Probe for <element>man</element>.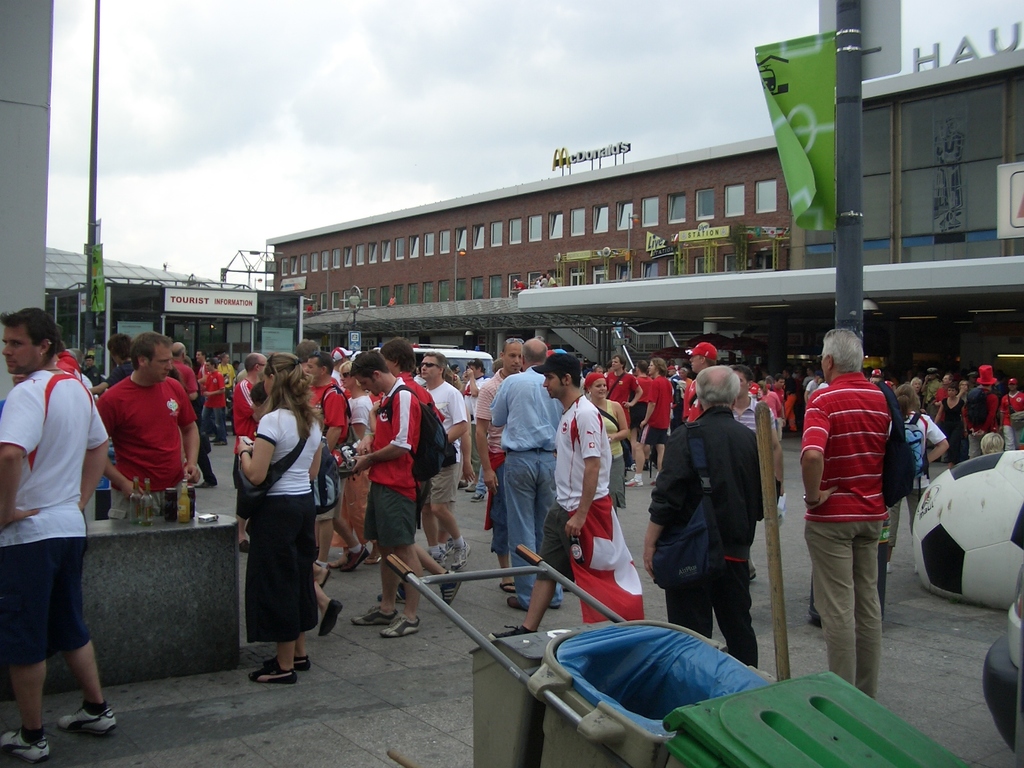
Probe result: detection(604, 355, 643, 426).
